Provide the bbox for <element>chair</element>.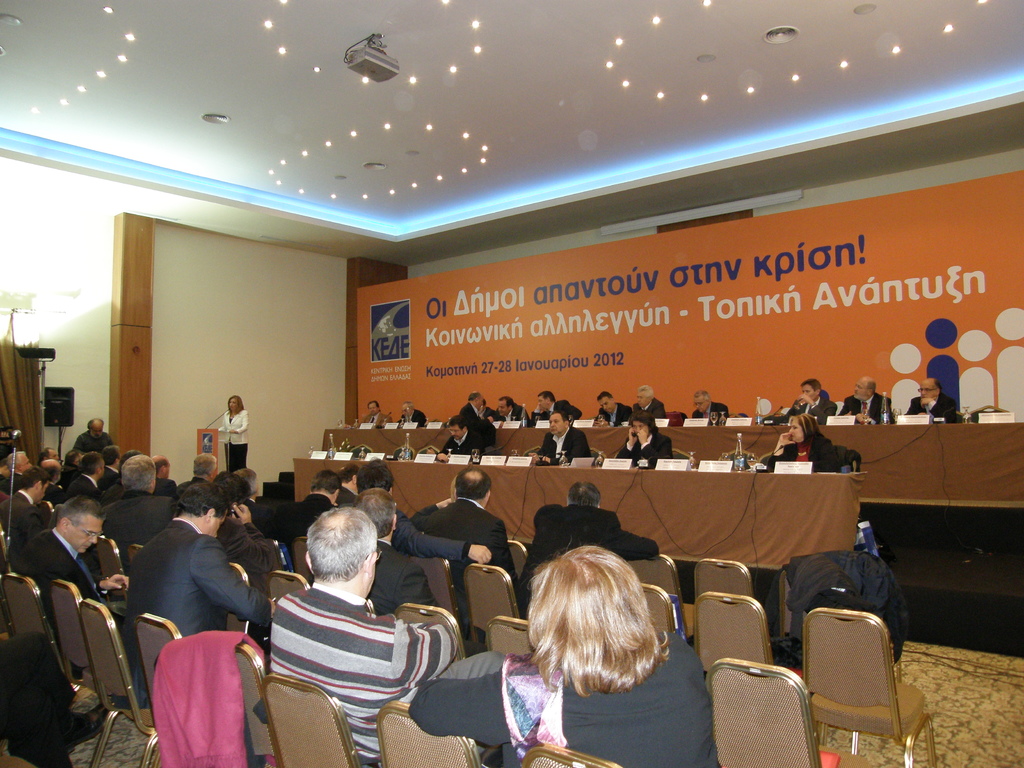
{"left": 80, "top": 599, "right": 164, "bottom": 767}.
